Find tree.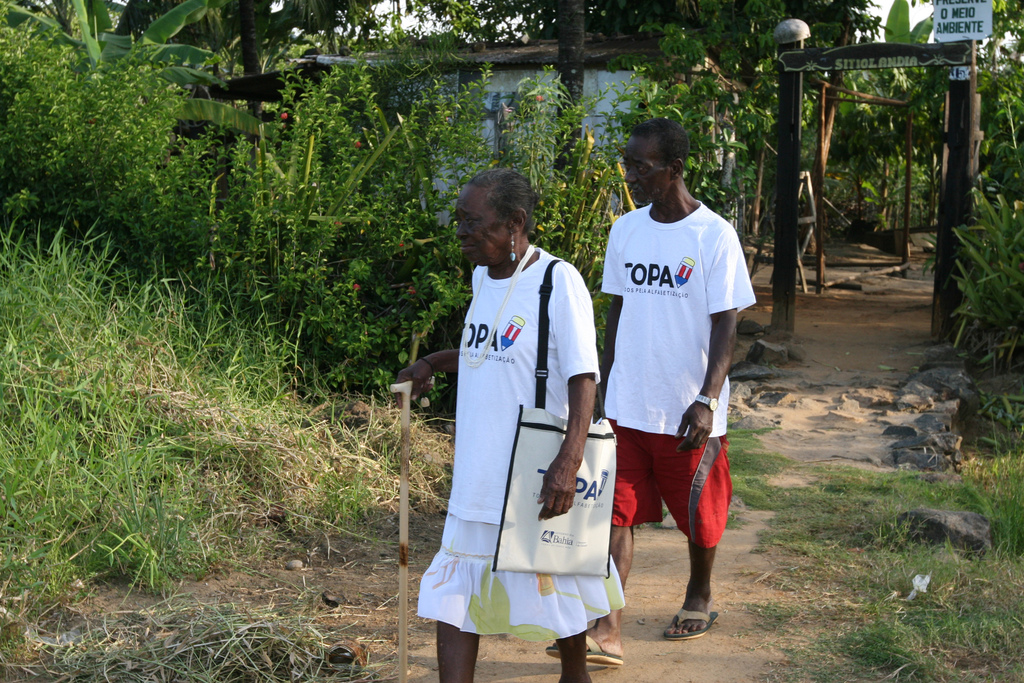
(0,0,367,161).
